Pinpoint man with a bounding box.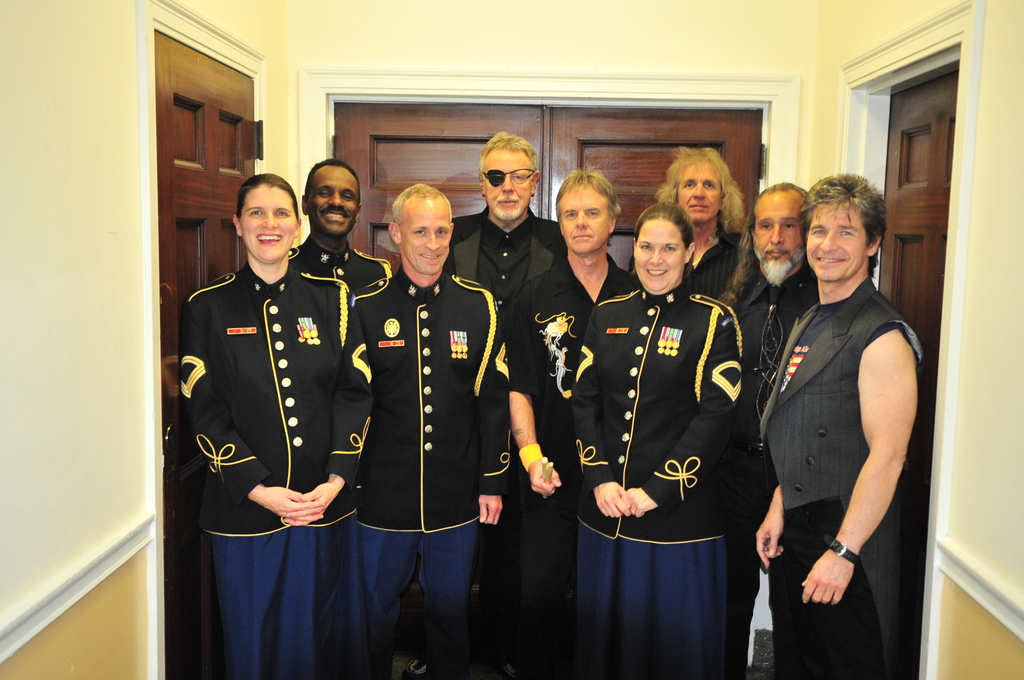
(x1=440, y1=131, x2=565, y2=679).
